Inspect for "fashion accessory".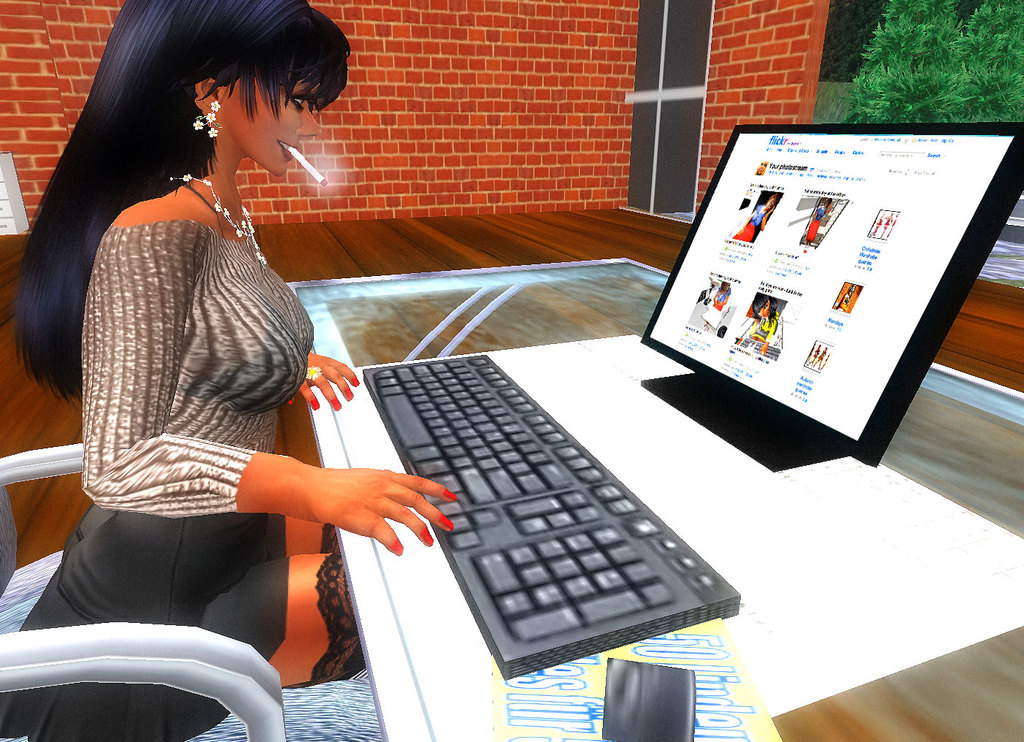
Inspection: bbox=(290, 402, 297, 405).
